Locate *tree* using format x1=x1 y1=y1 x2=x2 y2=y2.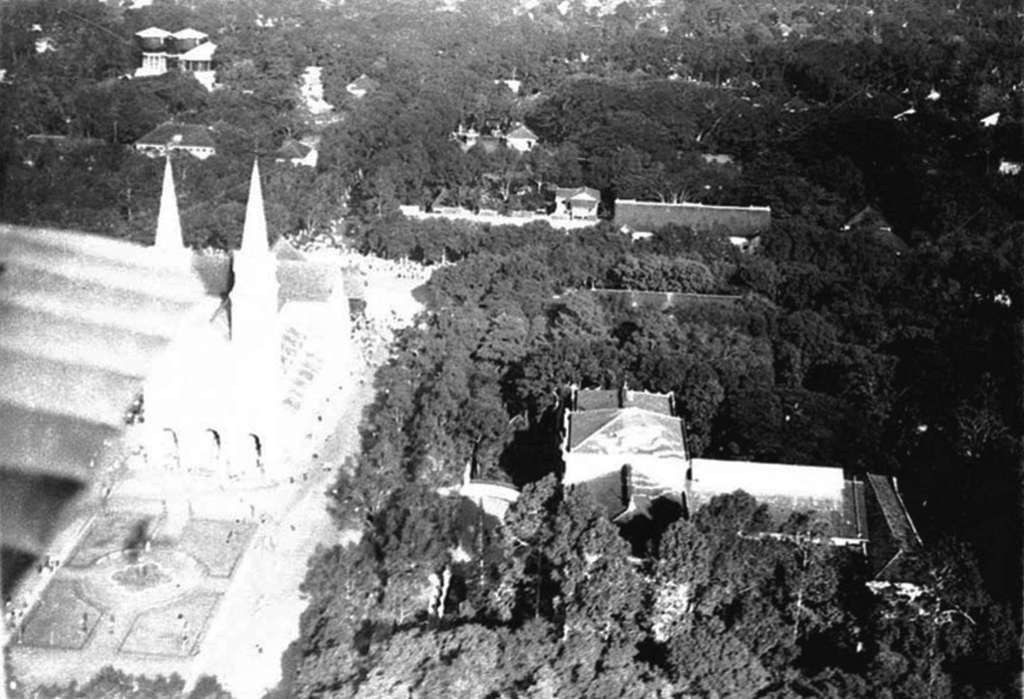
x1=365 y1=567 x2=441 y2=617.
